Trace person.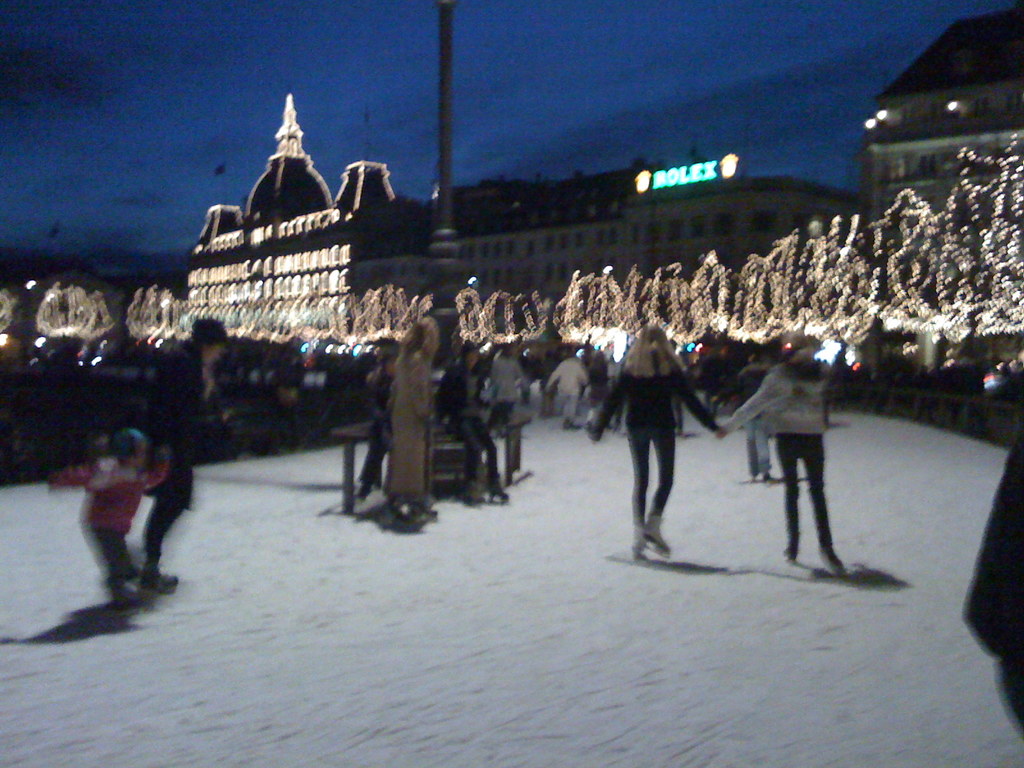
Traced to pyautogui.locateOnScreen(578, 347, 610, 417).
